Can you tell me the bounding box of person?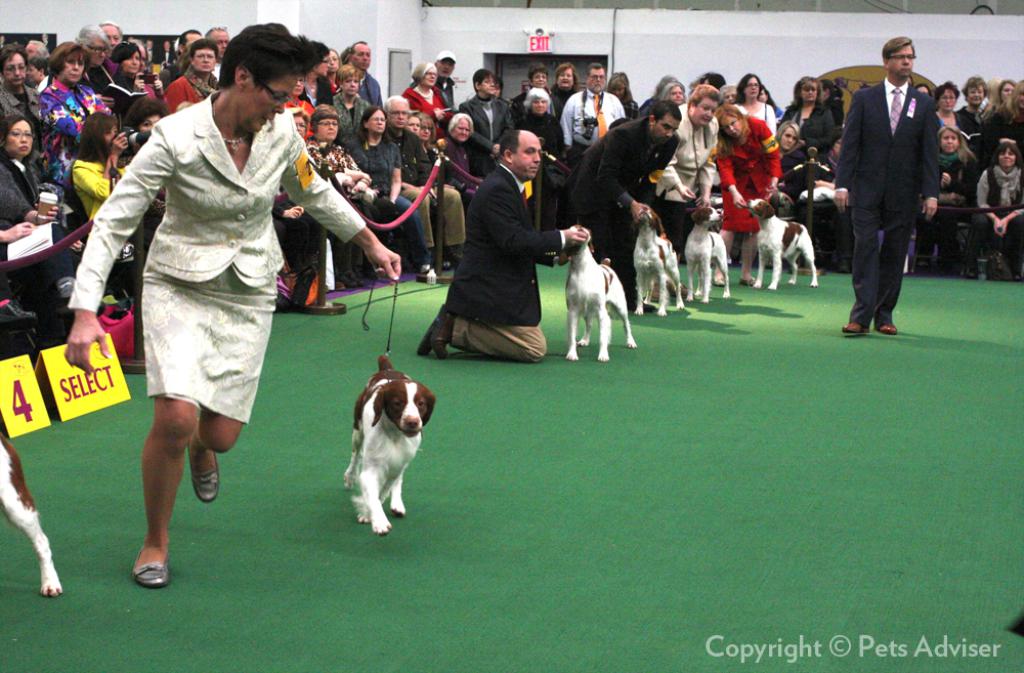
detection(767, 116, 808, 218).
